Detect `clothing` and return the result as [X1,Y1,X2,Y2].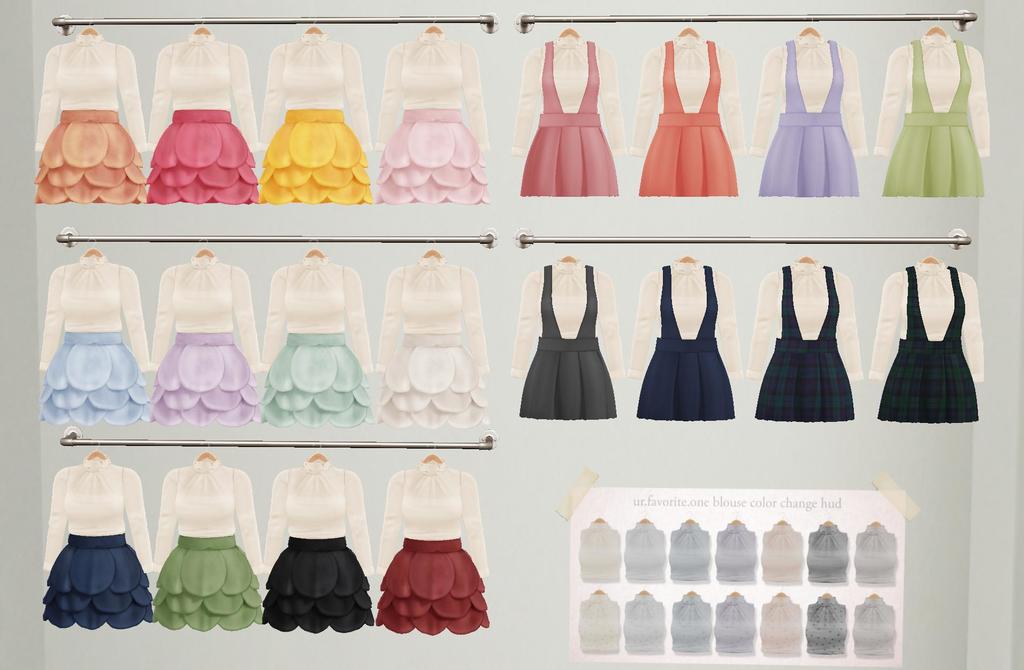
[872,33,991,198].
